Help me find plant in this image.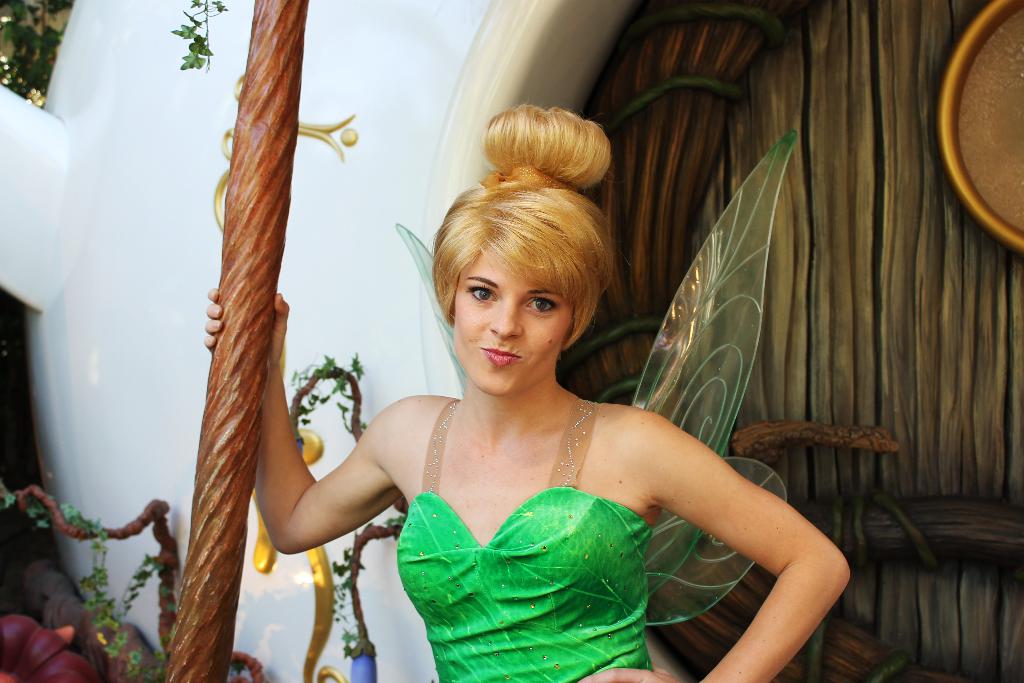
Found it: crop(0, 475, 179, 682).
